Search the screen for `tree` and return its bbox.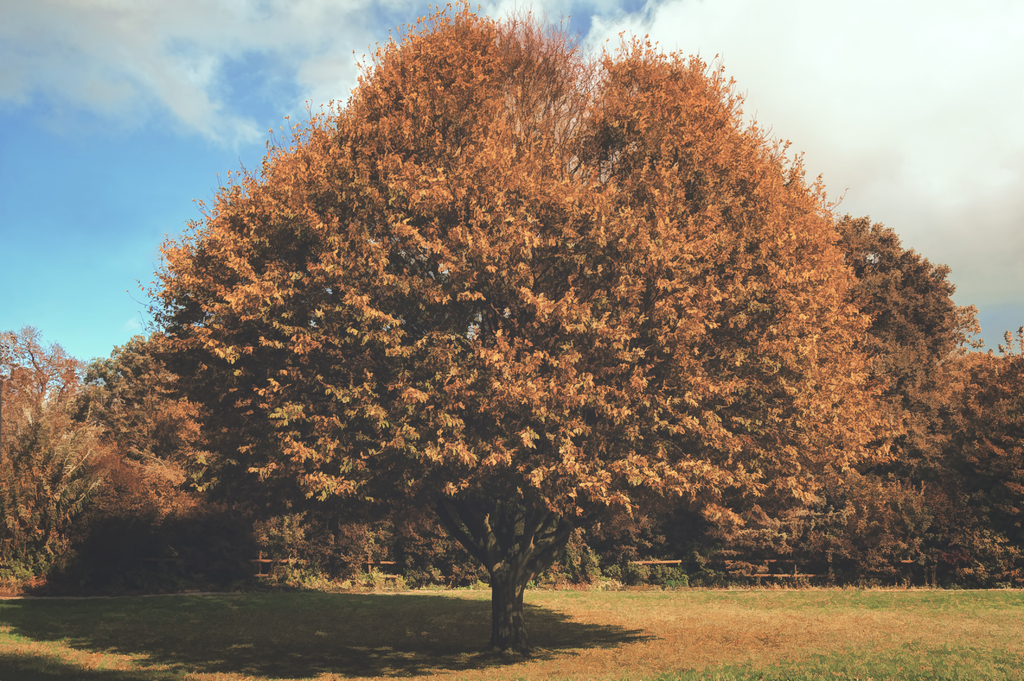
Found: (127,0,956,616).
